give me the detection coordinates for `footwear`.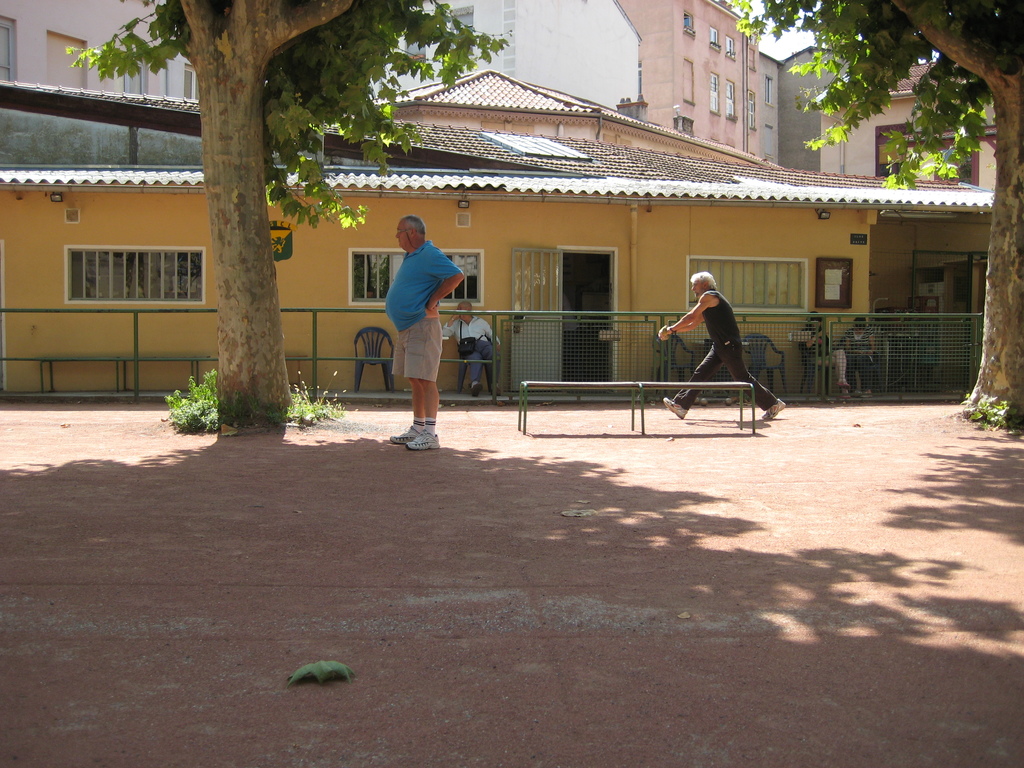
404:424:445:452.
